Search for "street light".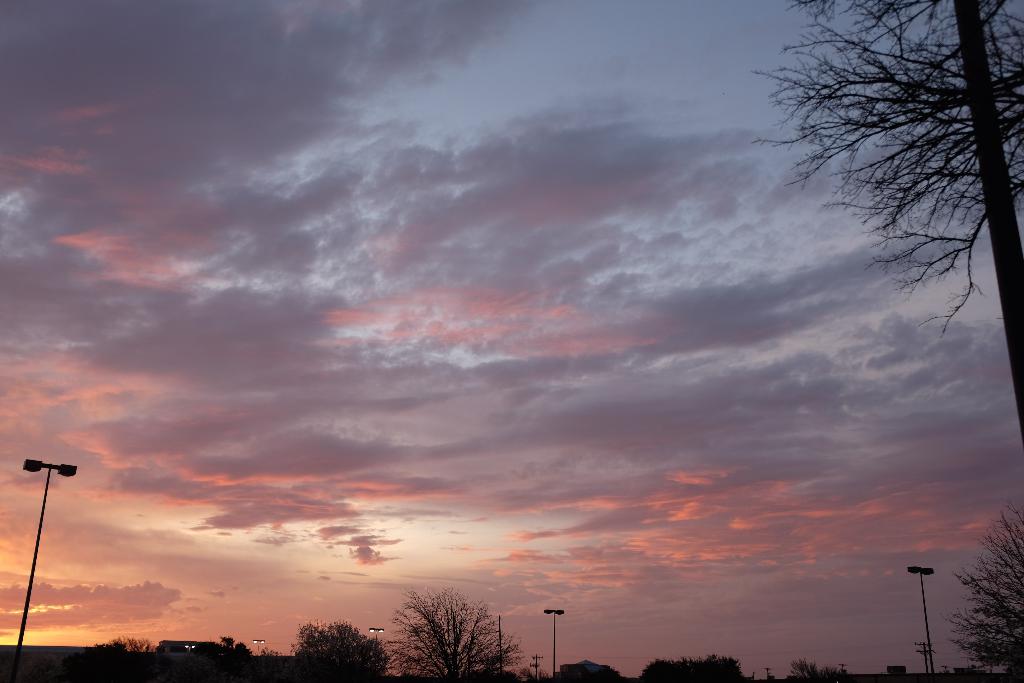
Found at rect(369, 625, 386, 641).
